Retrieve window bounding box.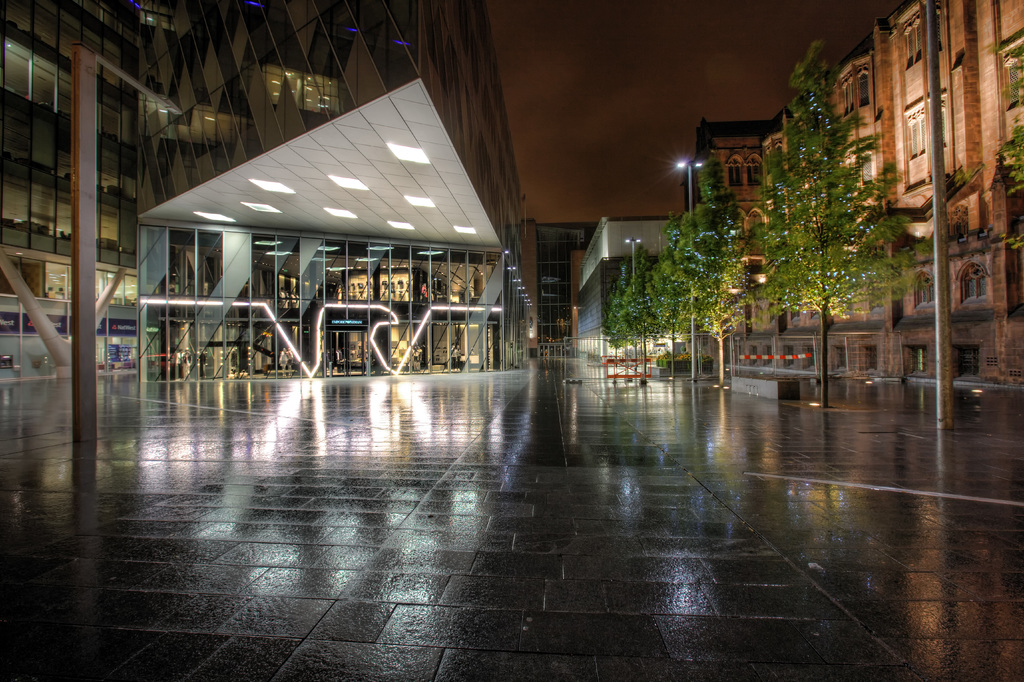
Bounding box: (x1=915, y1=19, x2=926, y2=62).
